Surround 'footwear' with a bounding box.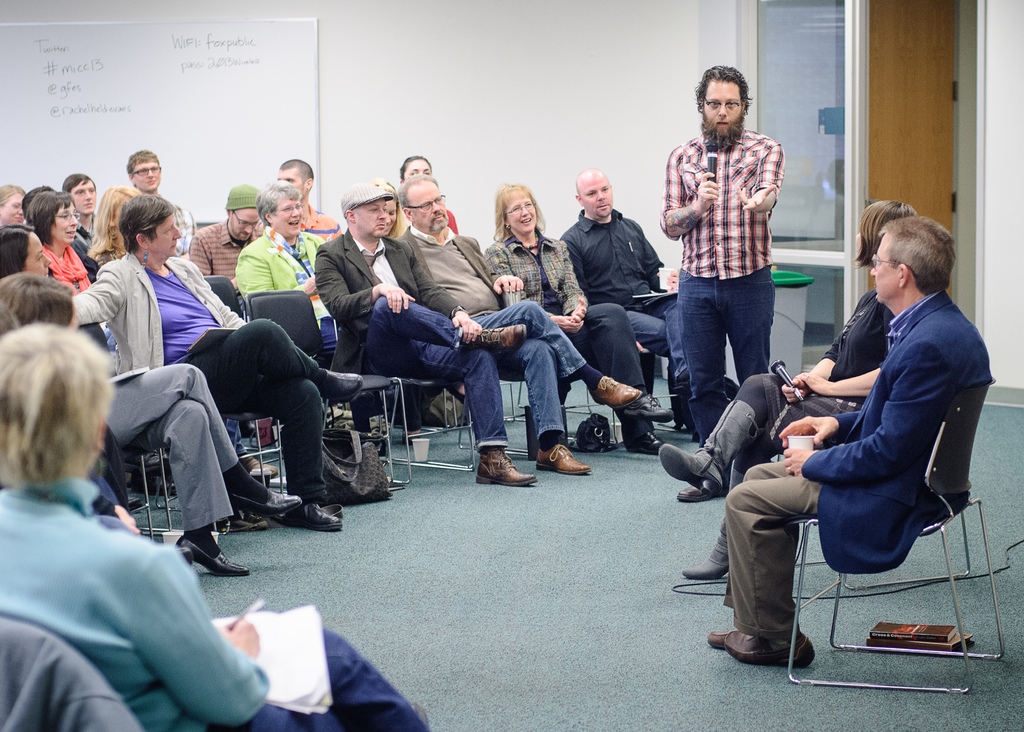
select_region(538, 445, 595, 479).
